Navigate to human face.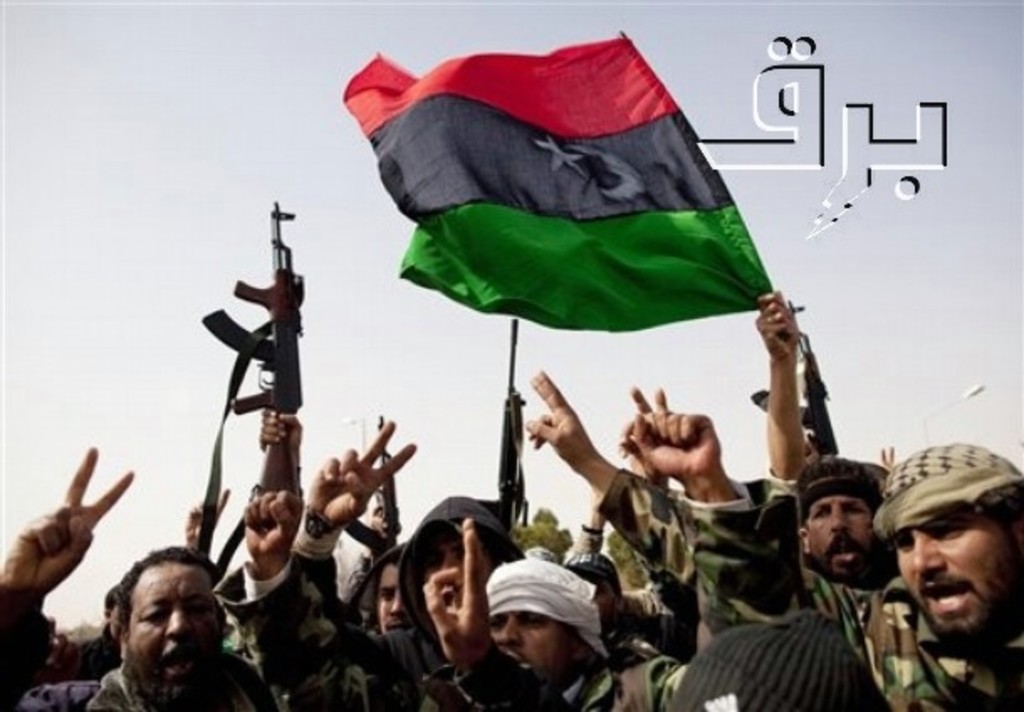
Navigation target: bbox=(379, 566, 416, 636).
